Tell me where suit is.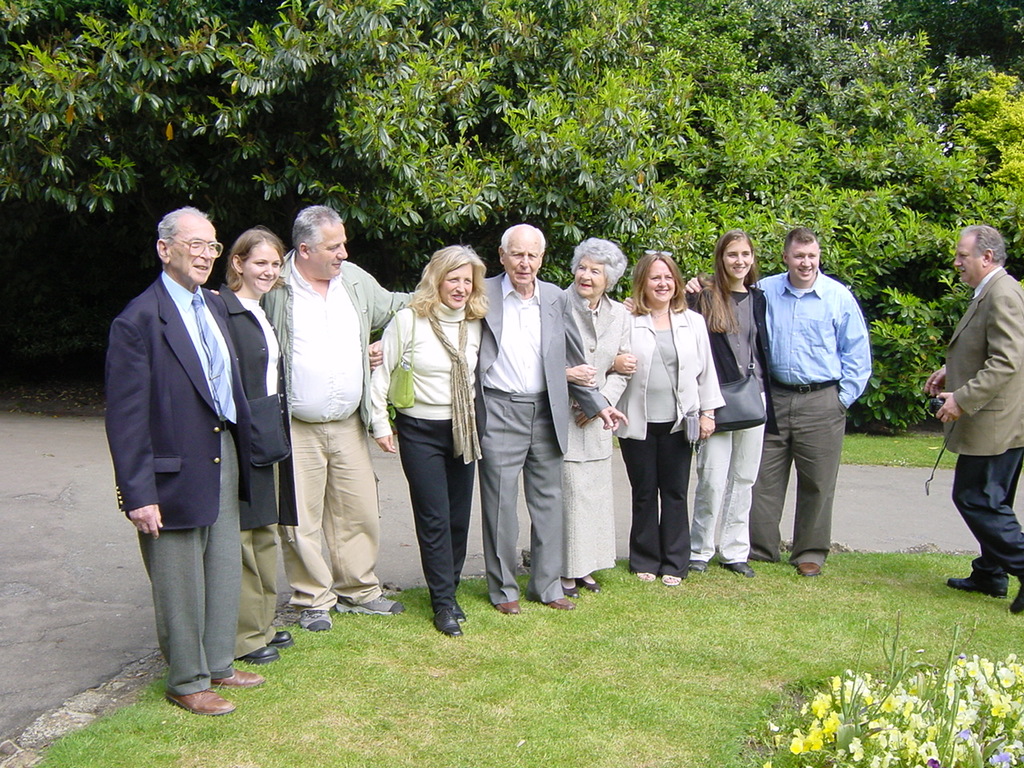
suit is at <bbox>942, 266, 1023, 590</bbox>.
